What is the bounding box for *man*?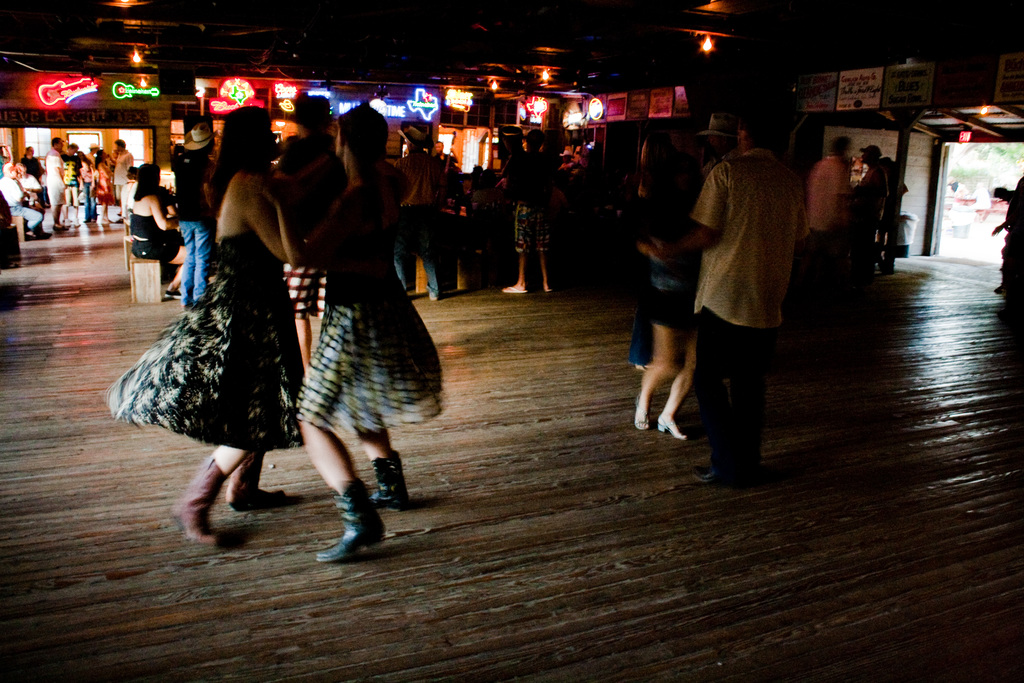
[657, 113, 820, 481].
